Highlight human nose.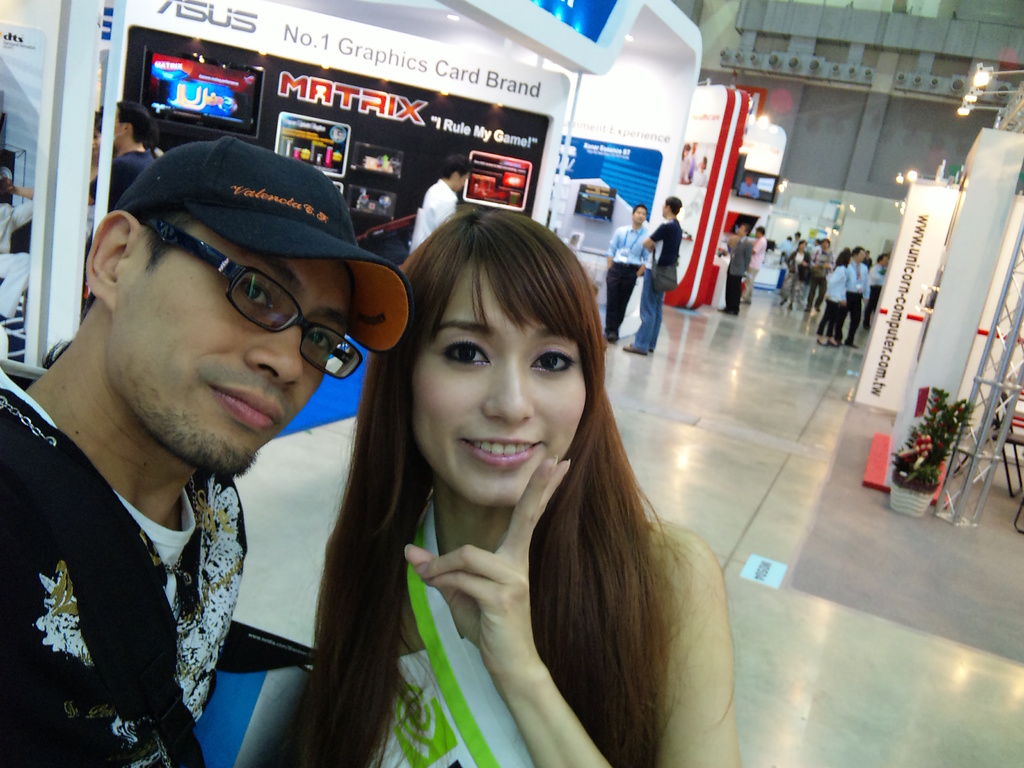
Highlighted region: box(241, 312, 307, 390).
